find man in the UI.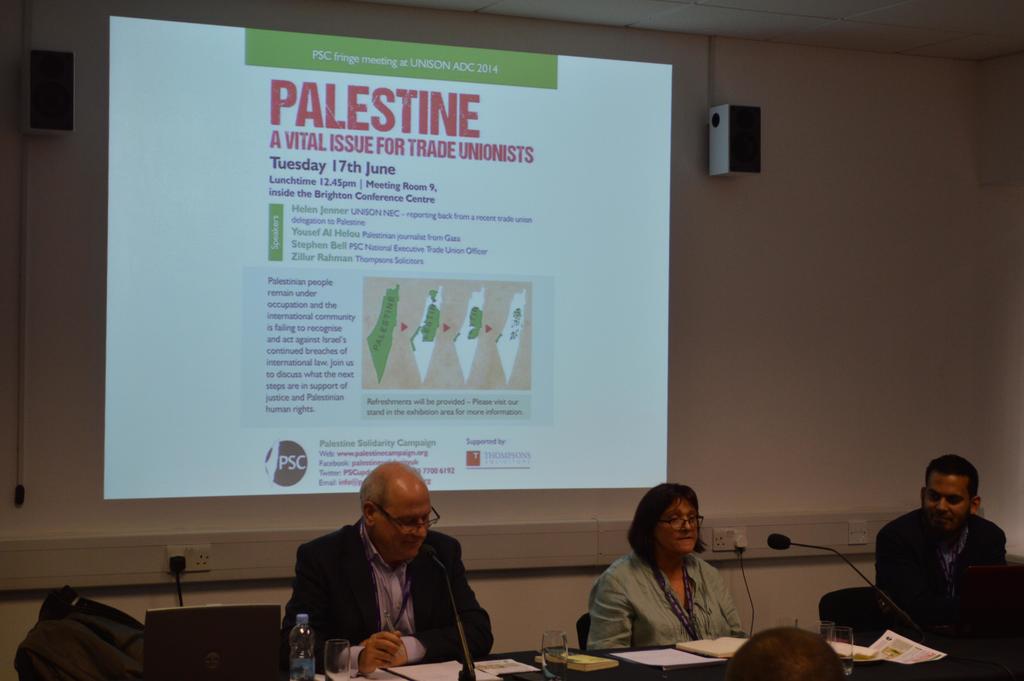
UI element at [267,456,499,665].
